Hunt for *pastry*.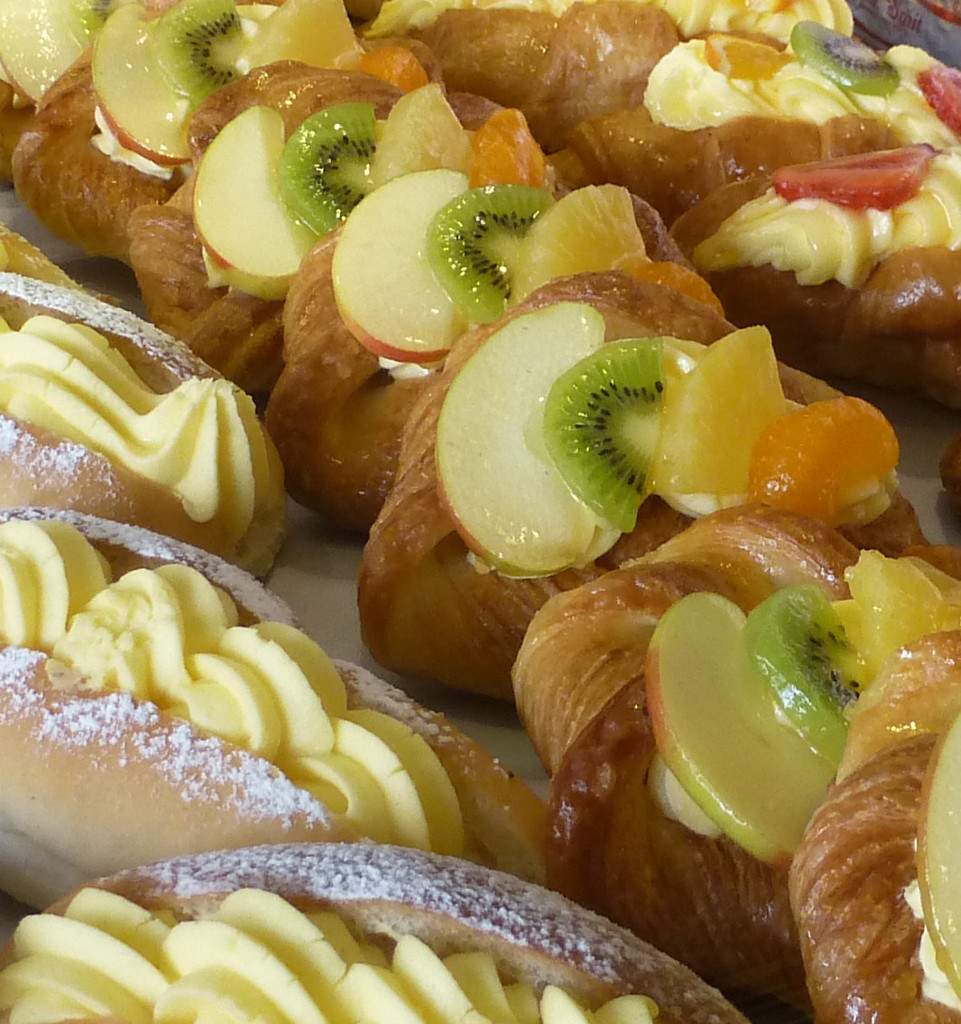
Hunted down at 360/266/916/706.
